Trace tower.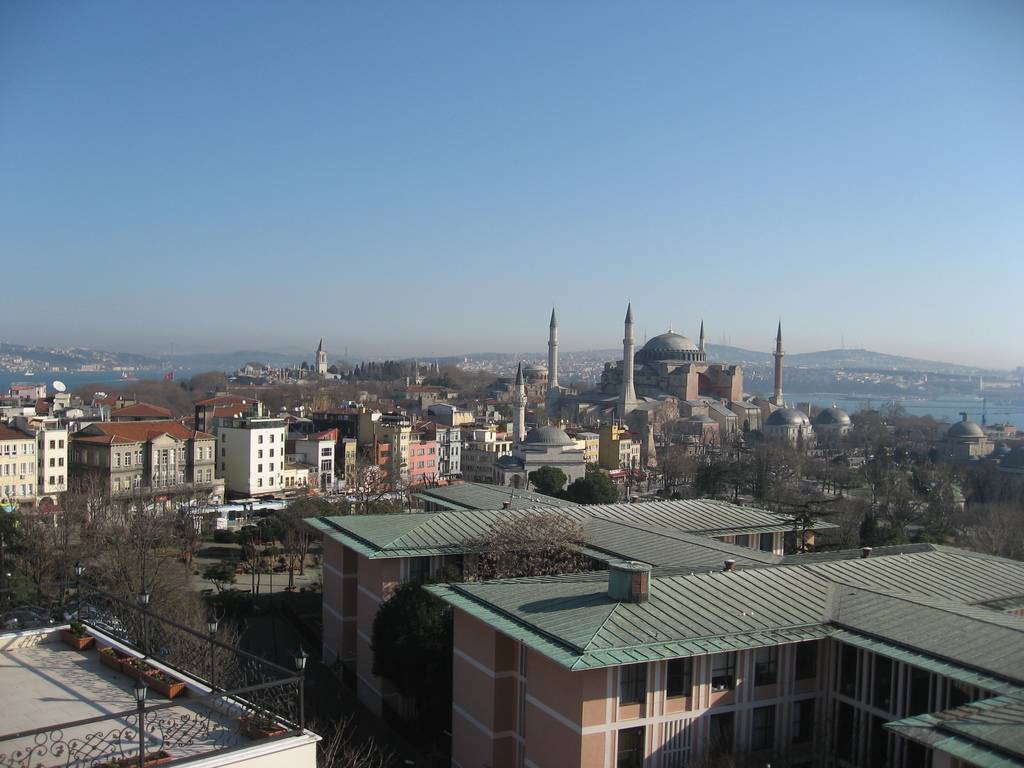
Traced to rect(513, 372, 529, 447).
